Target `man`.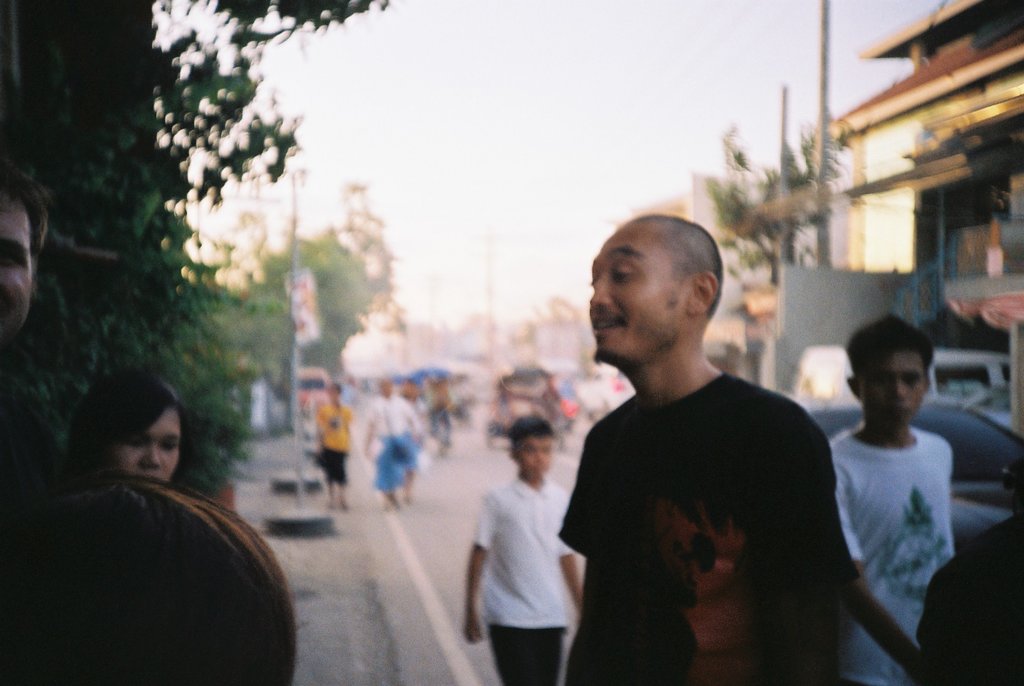
Target region: bbox=[360, 364, 442, 529].
